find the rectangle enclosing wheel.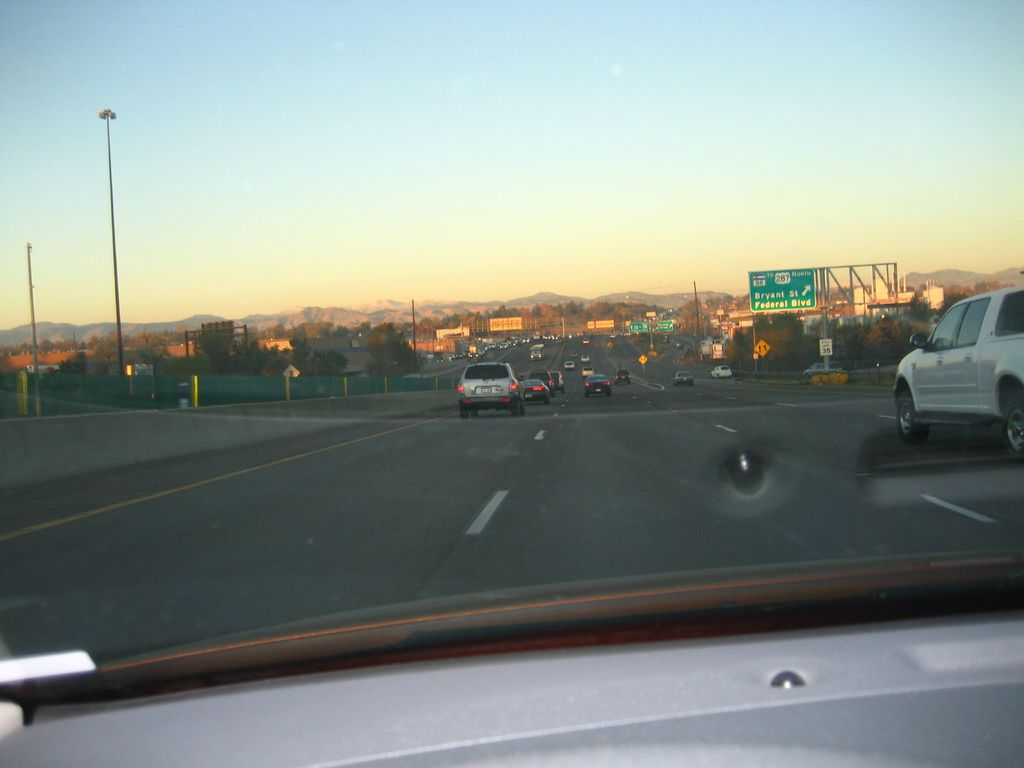
{"x1": 893, "y1": 393, "x2": 935, "y2": 442}.
